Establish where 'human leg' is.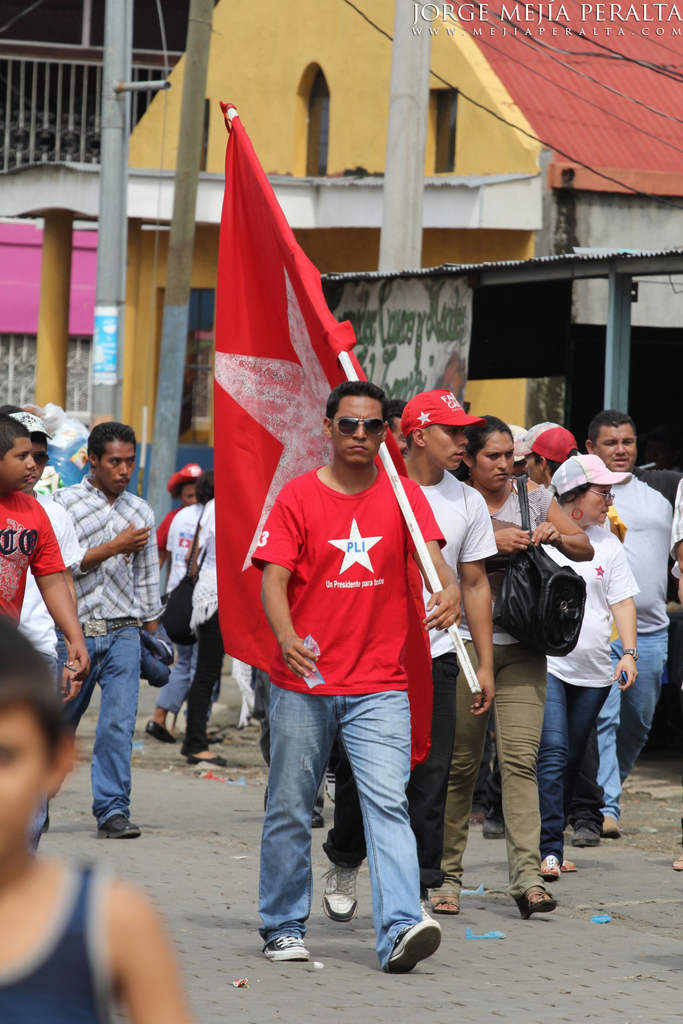
Established at x1=344, y1=673, x2=452, y2=976.
